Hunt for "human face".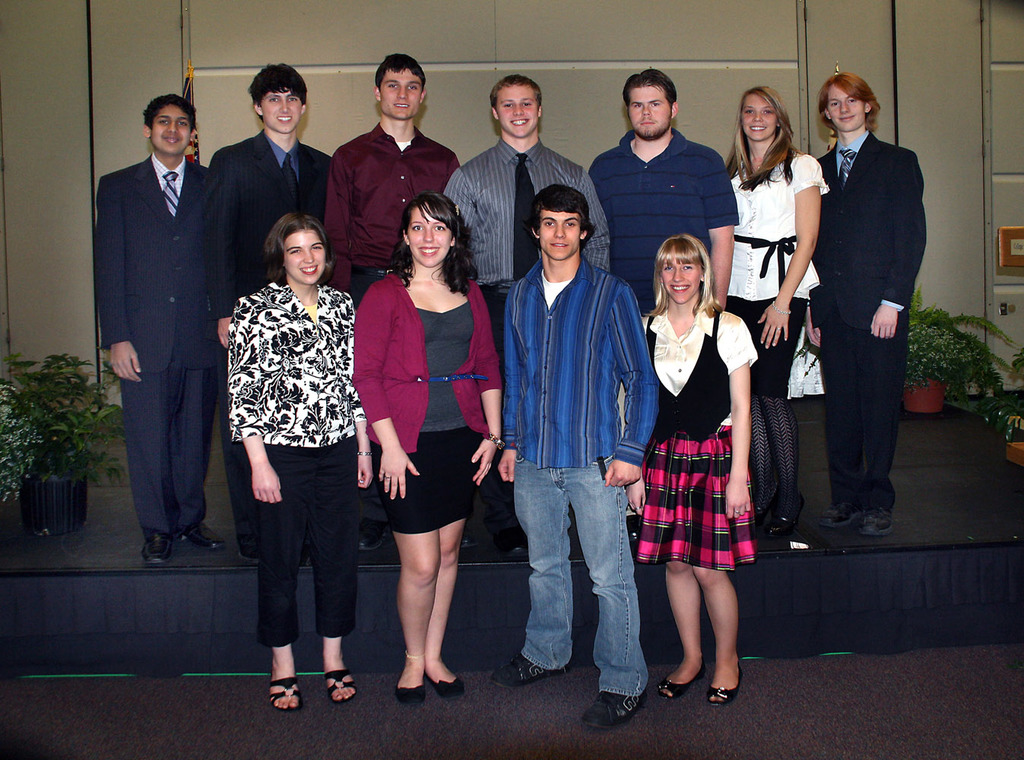
Hunted down at locate(150, 106, 197, 156).
